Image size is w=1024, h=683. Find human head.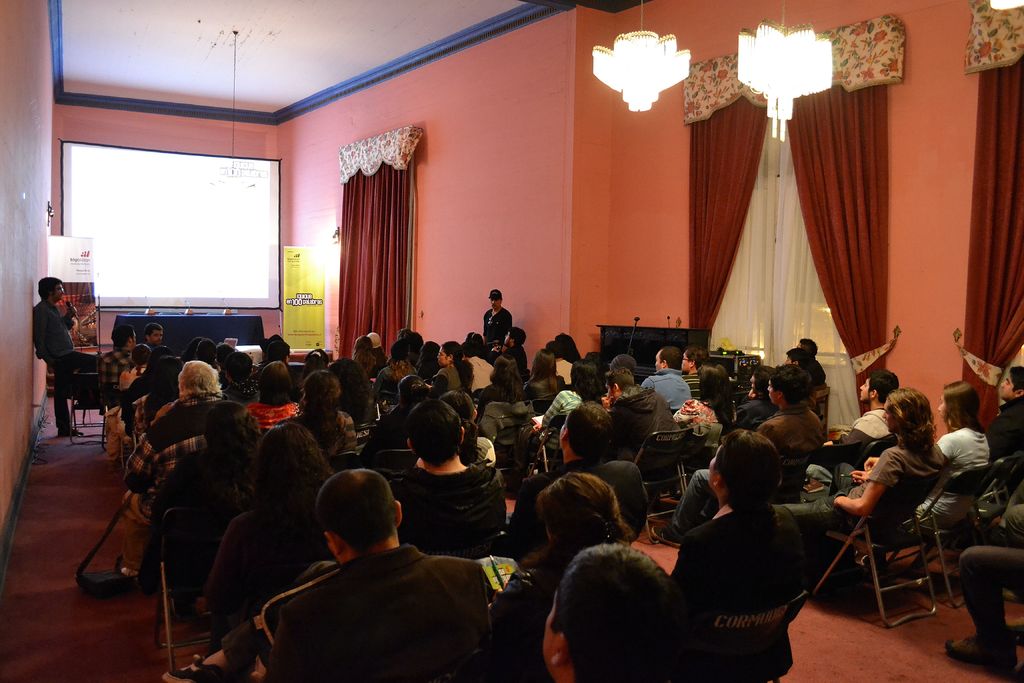
bbox=[557, 402, 611, 458].
